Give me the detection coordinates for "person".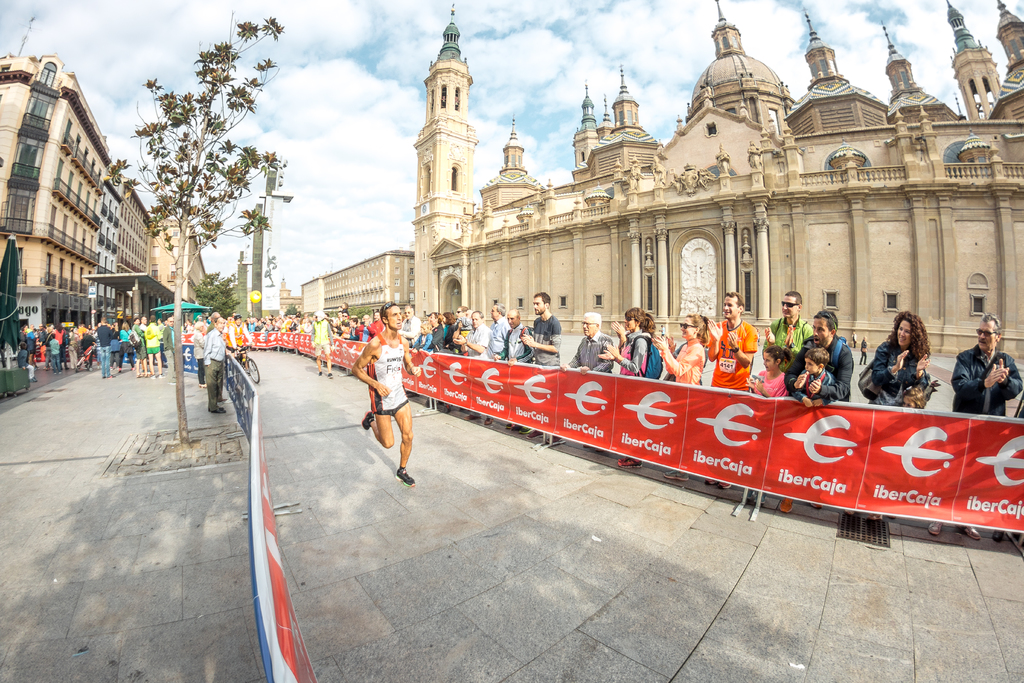
{"x1": 141, "y1": 312, "x2": 164, "y2": 377}.
